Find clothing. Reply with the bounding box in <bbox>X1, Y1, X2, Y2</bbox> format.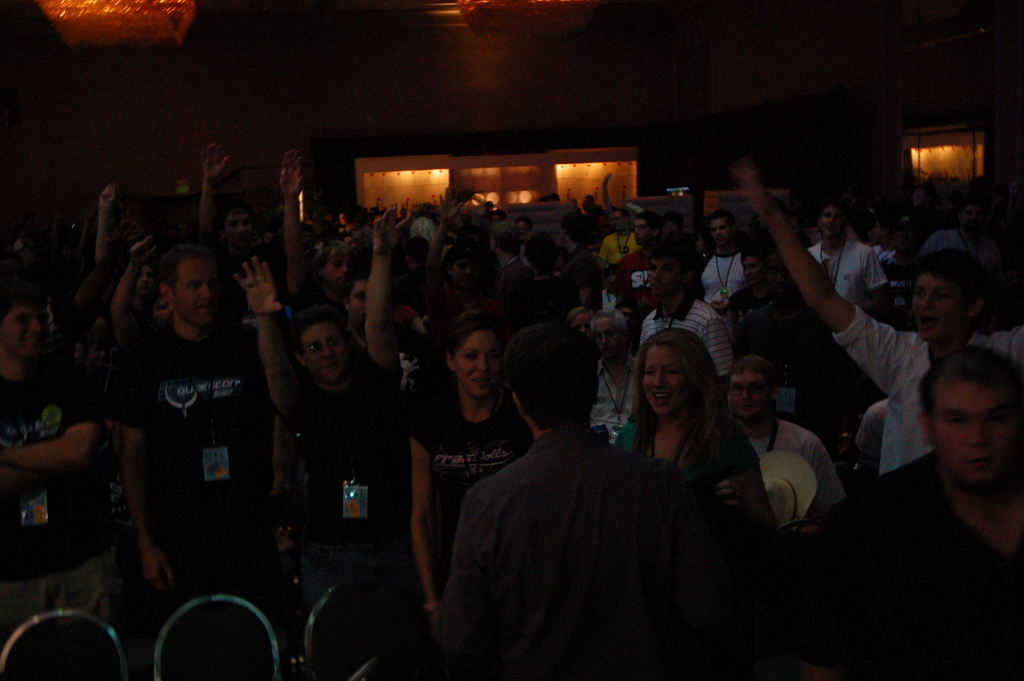
<bbox>414, 380, 522, 627</bbox>.
